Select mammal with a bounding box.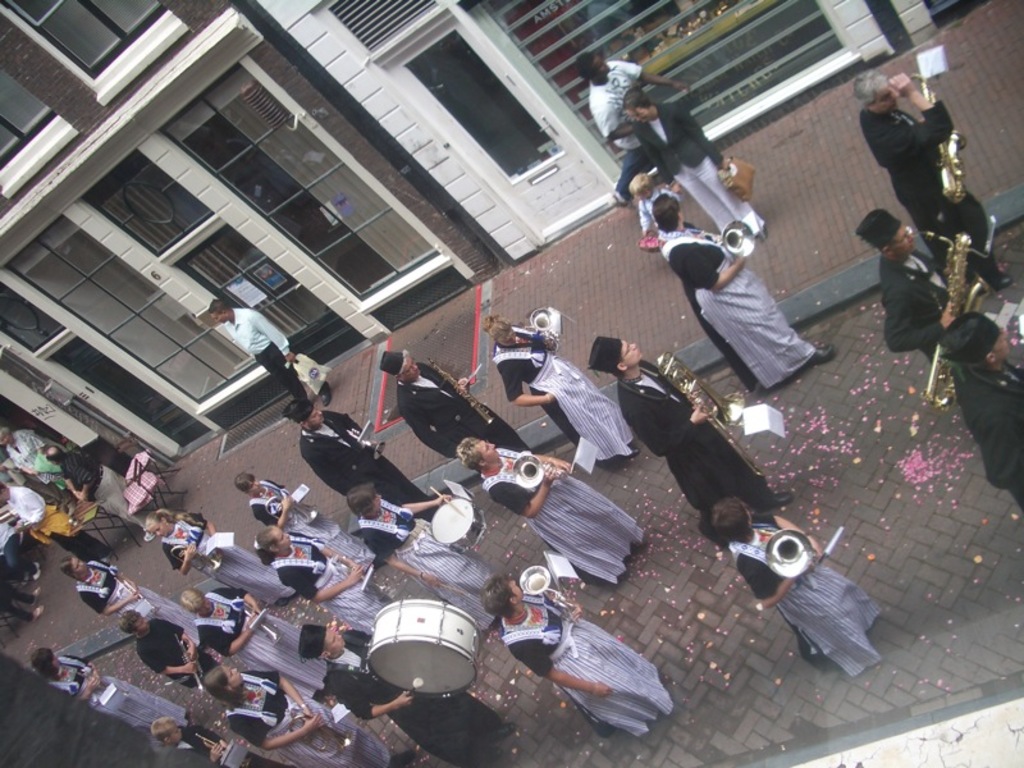
376/348/532/456.
